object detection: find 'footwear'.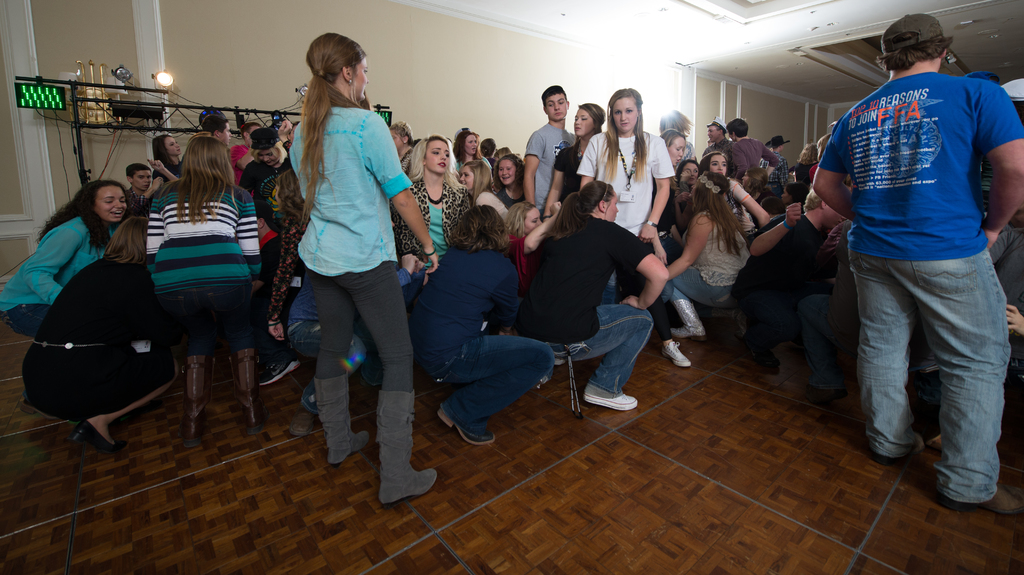
bbox(585, 383, 637, 409).
